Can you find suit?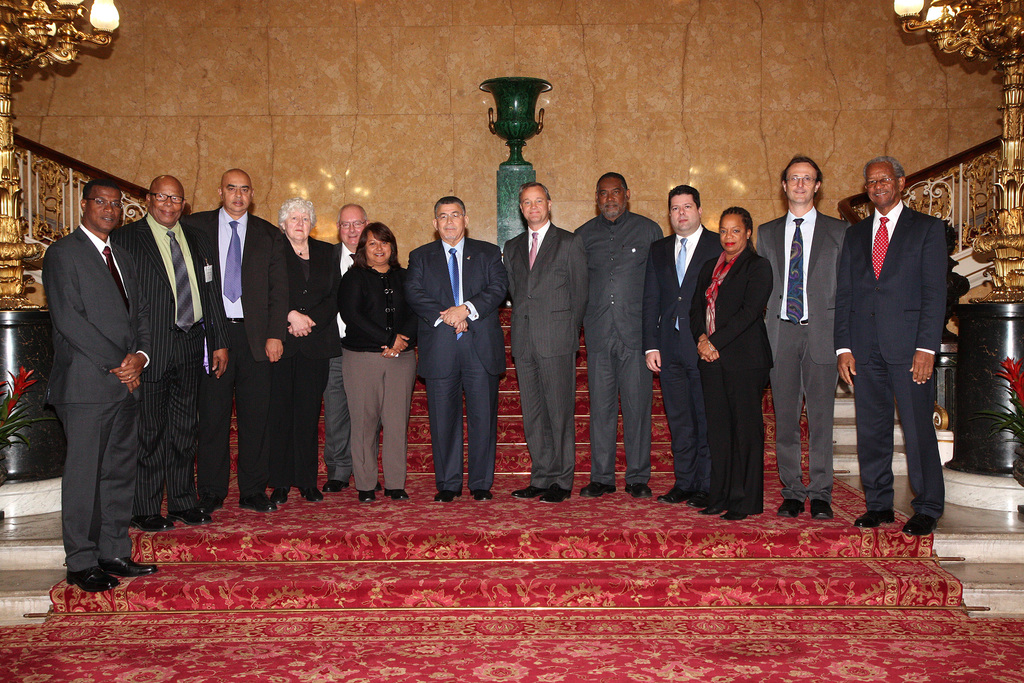
Yes, bounding box: [left=644, top=224, right=717, bottom=493].
